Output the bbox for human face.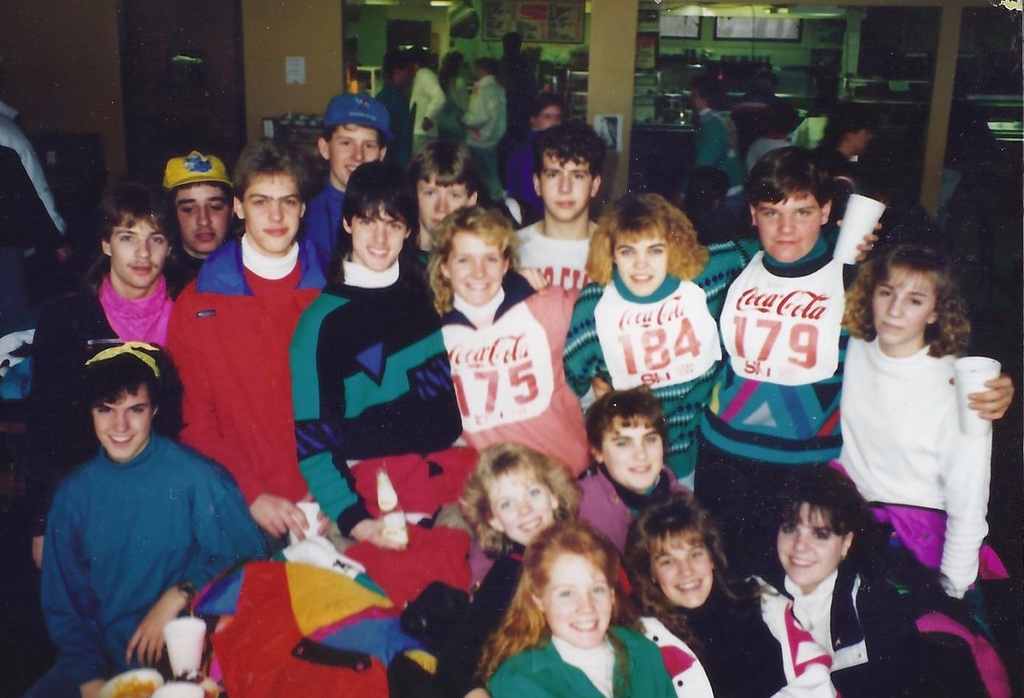
[661, 540, 710, 602].
